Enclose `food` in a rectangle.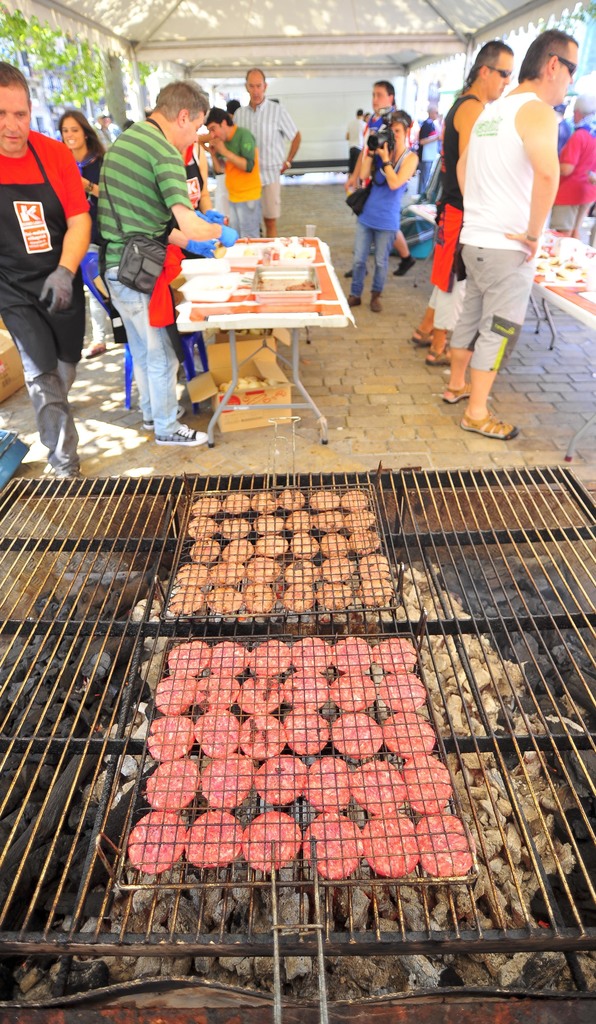
(x1=400, y1=751, x2=454, y2=811).
